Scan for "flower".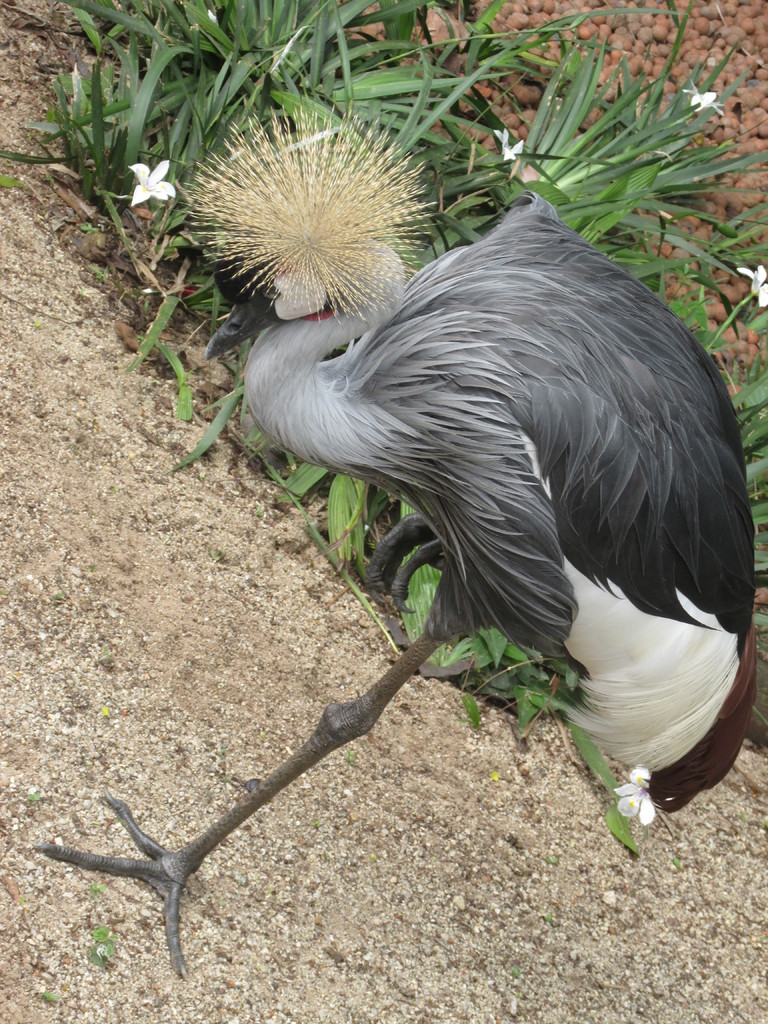
Scan result: (x1=734, y1=263, x2=767, y2=307).
